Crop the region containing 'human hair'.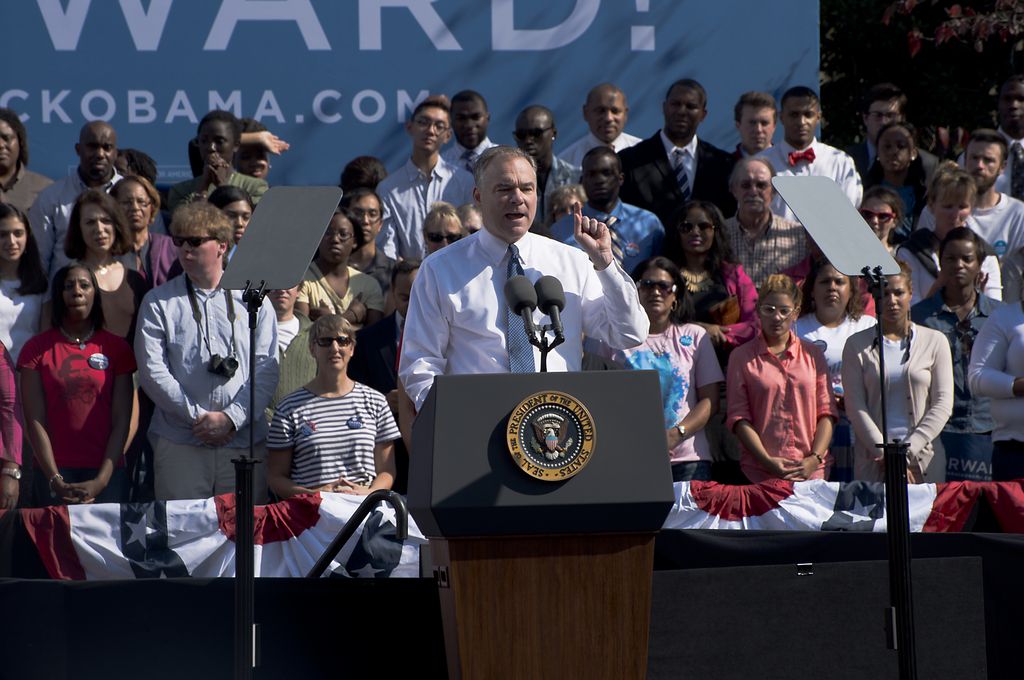
Crop region: <box>927,156,979,207</box>.
